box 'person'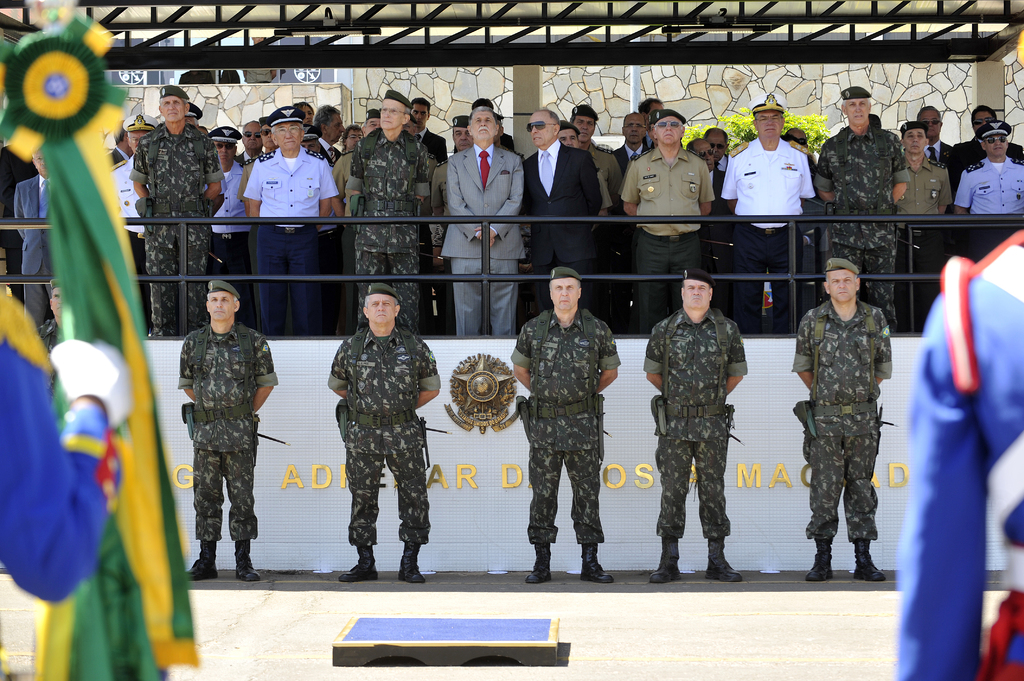
175 273 280 584
